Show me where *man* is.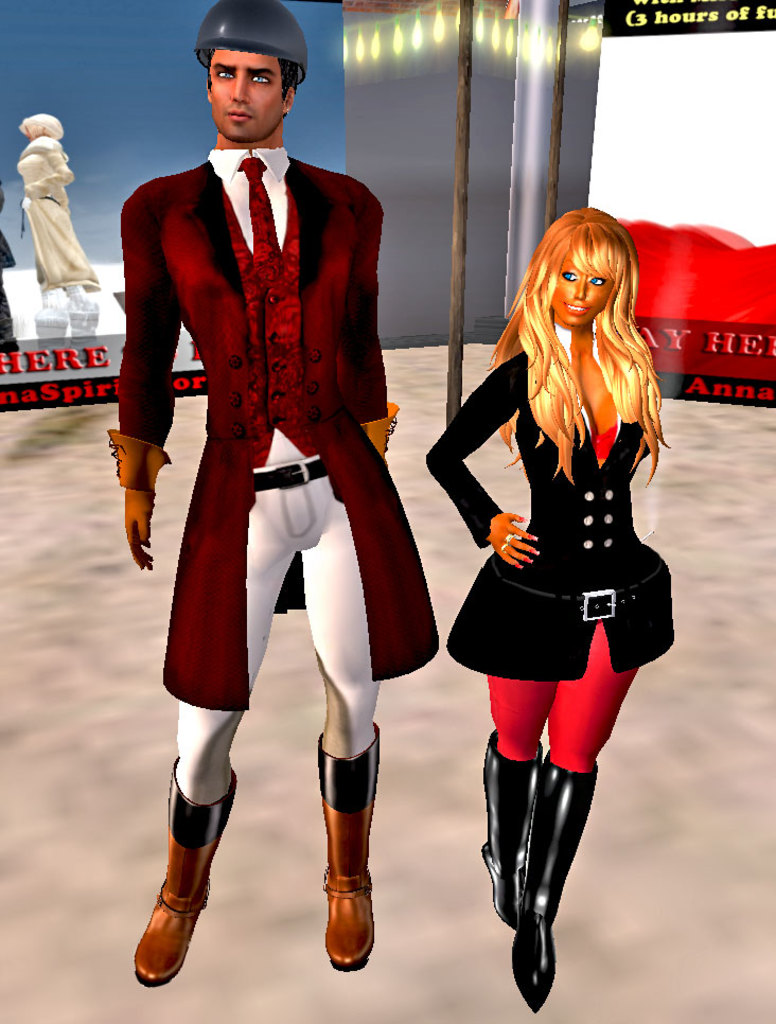
*man* is at (133,69,482,1023).
